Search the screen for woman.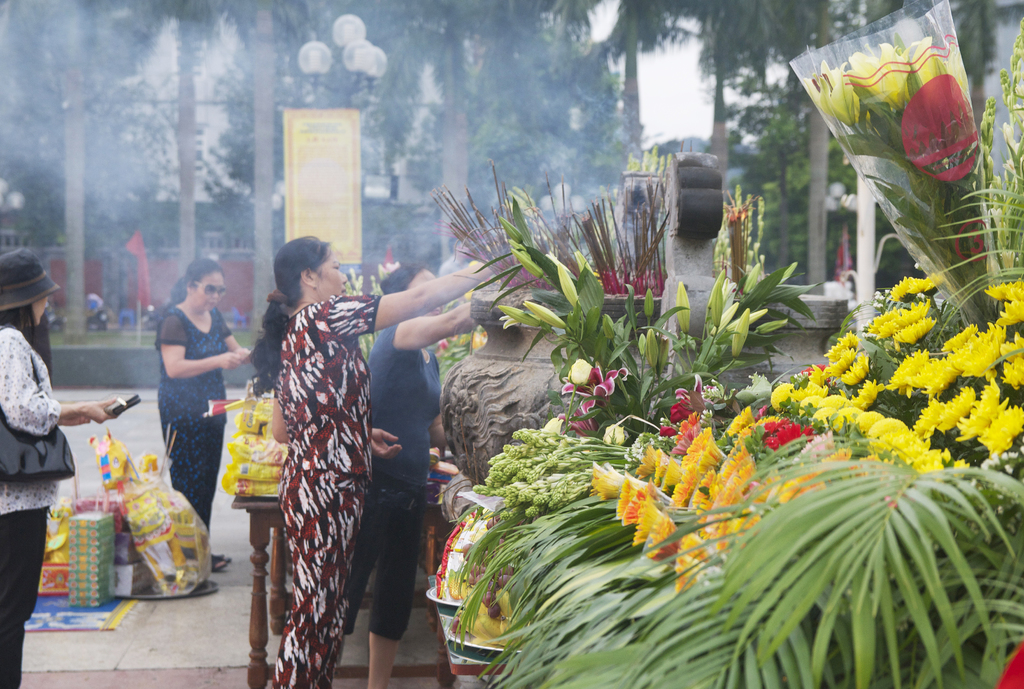
Found at bbox=[246, 228, 509, 688].
